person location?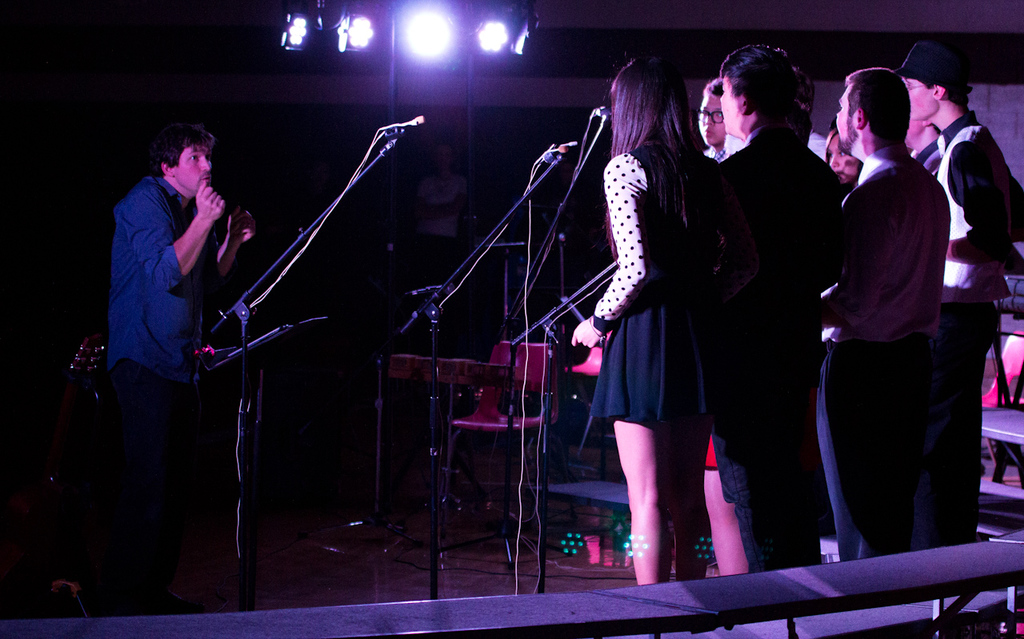
(108, 119, 258, 613)
